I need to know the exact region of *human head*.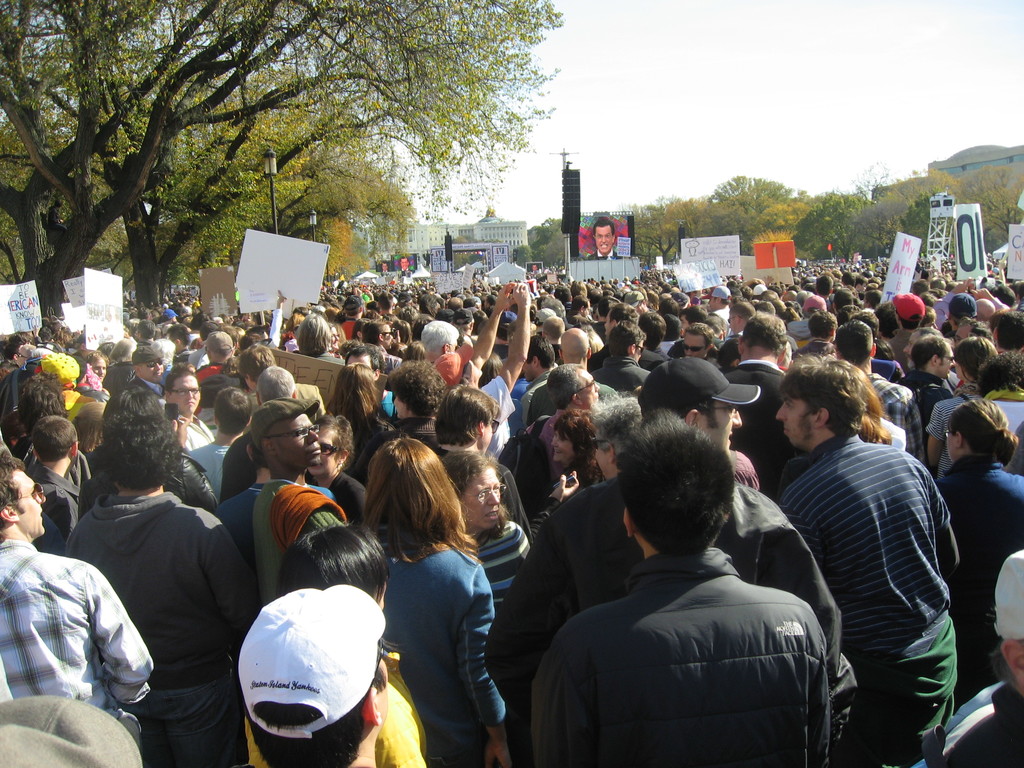
Region: (left=837, top=321, right=871, bottom=372).
